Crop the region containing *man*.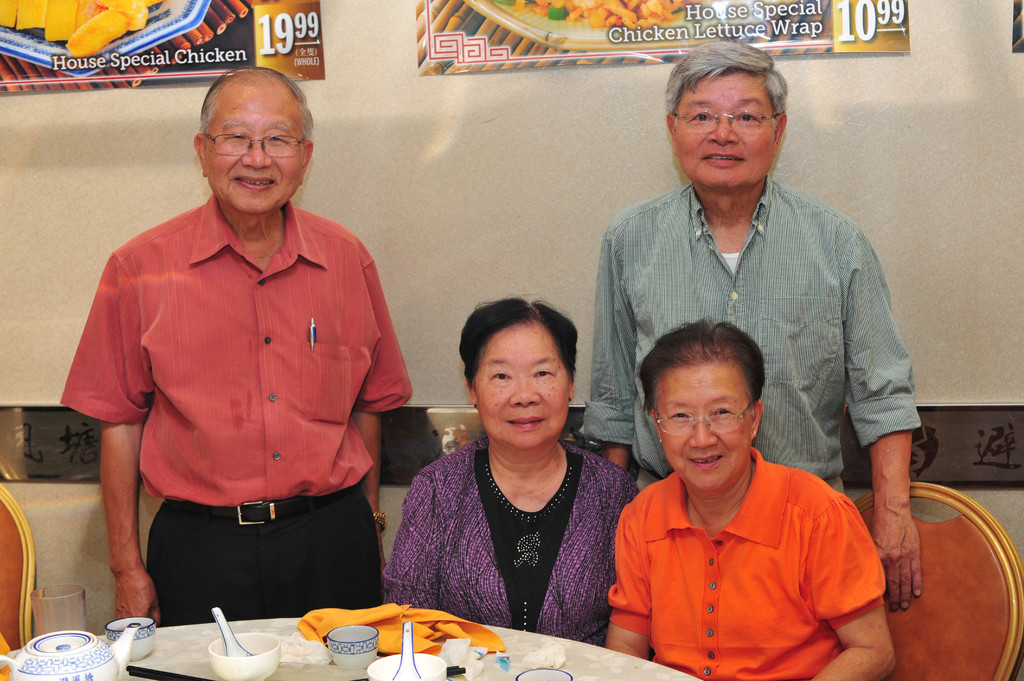
Crop region: Rect(594, 316, 897, 680).
